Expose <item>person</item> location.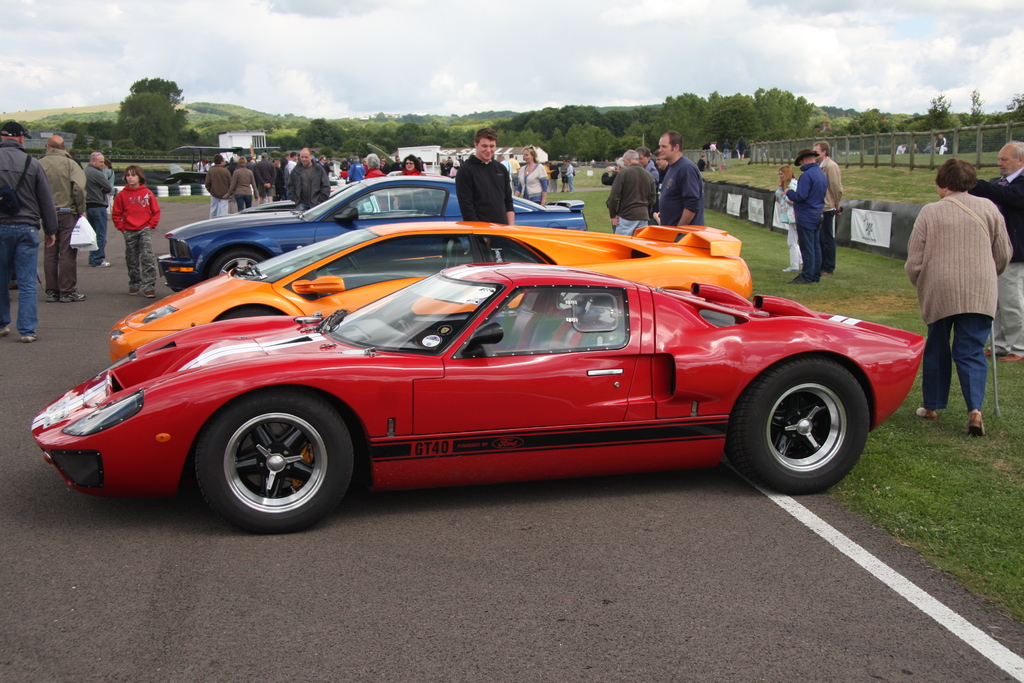
Exposed at 439:159:446:176.
